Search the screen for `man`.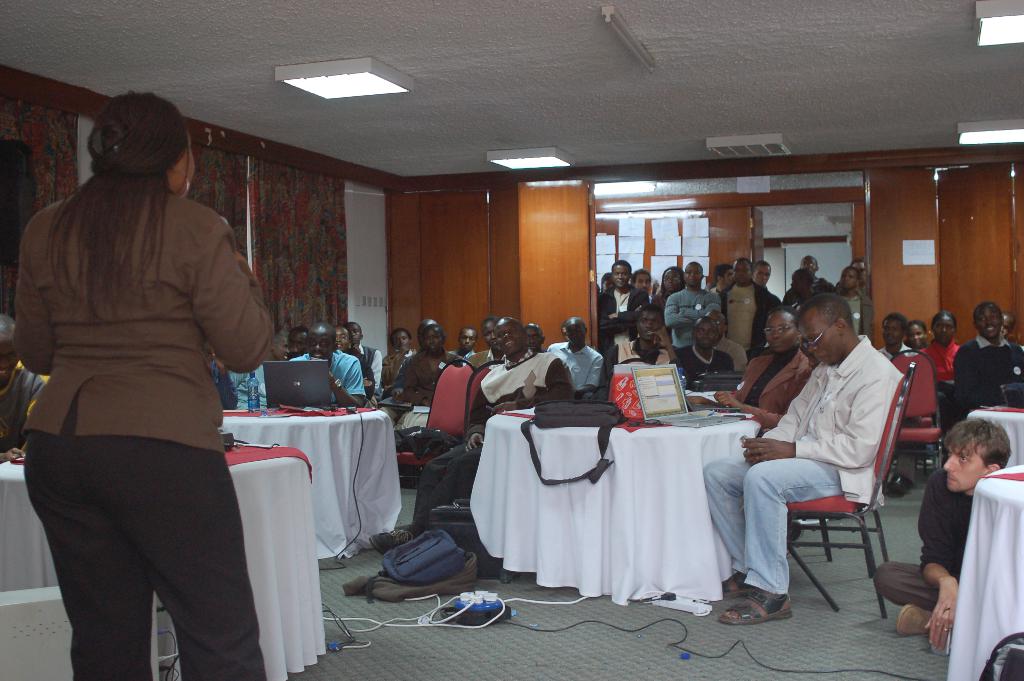
Found at [x1=668, y1=254, x2=711, y2=385].
